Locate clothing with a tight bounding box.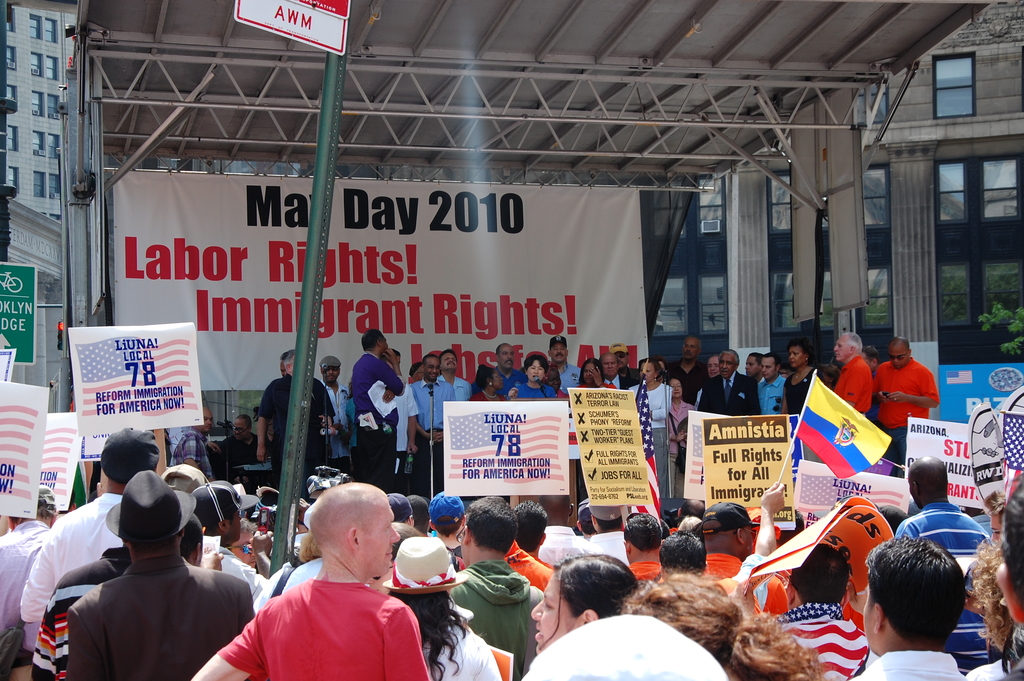
412/377/467/496.
